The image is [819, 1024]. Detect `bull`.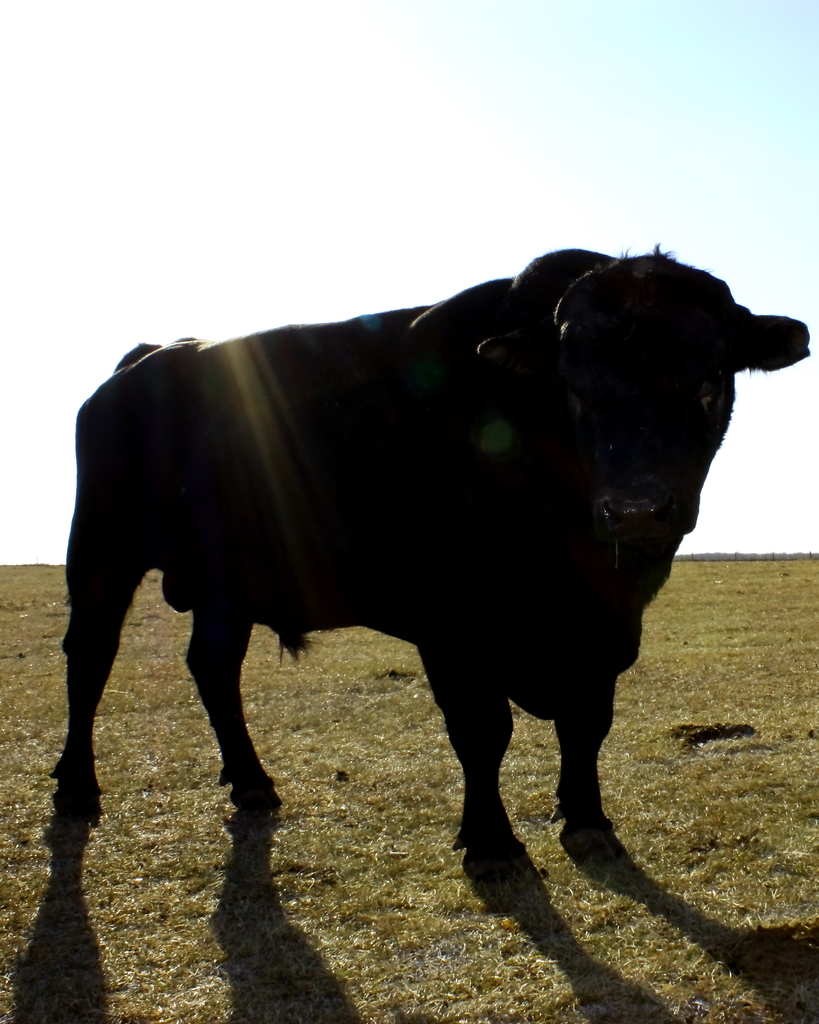
Detection: bbox(50, 243, 809, 865).
